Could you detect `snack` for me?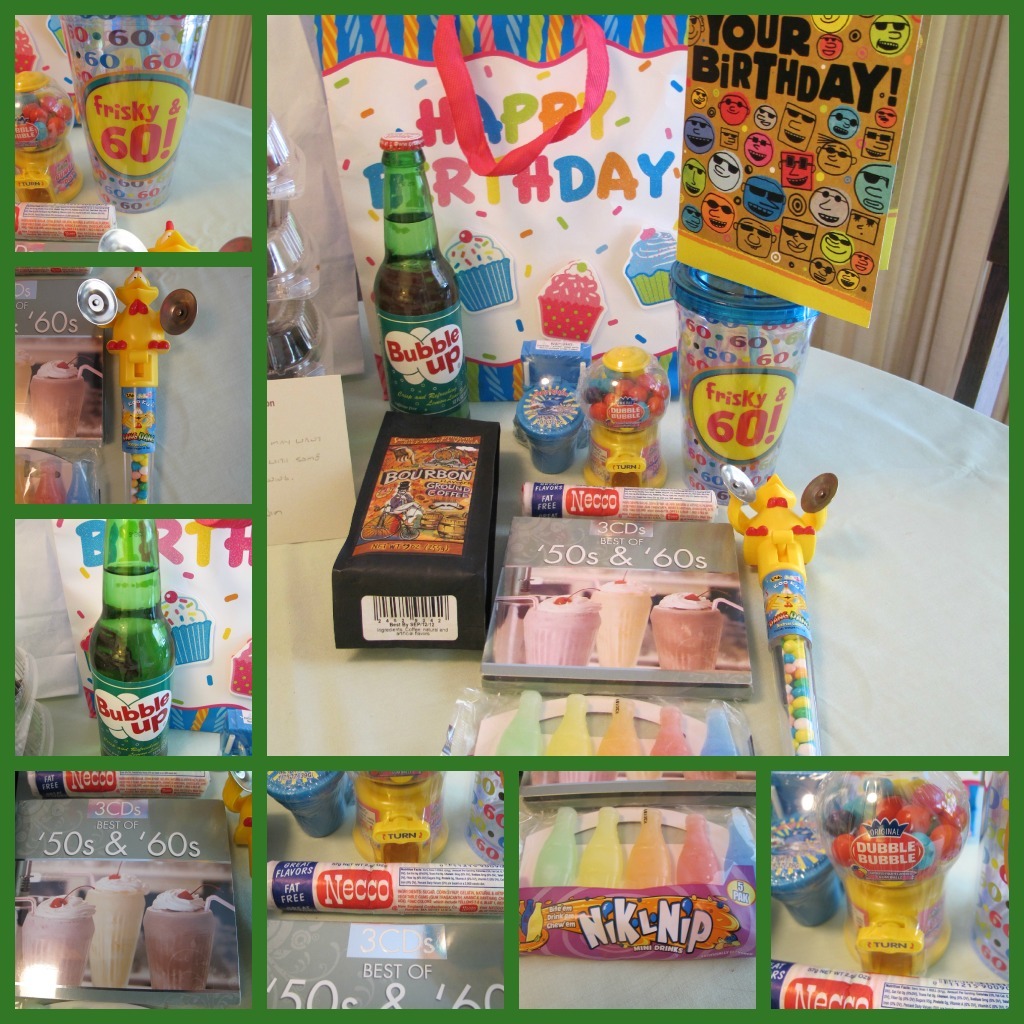
Detection result: bbox=(435, 226, 515, 317).
